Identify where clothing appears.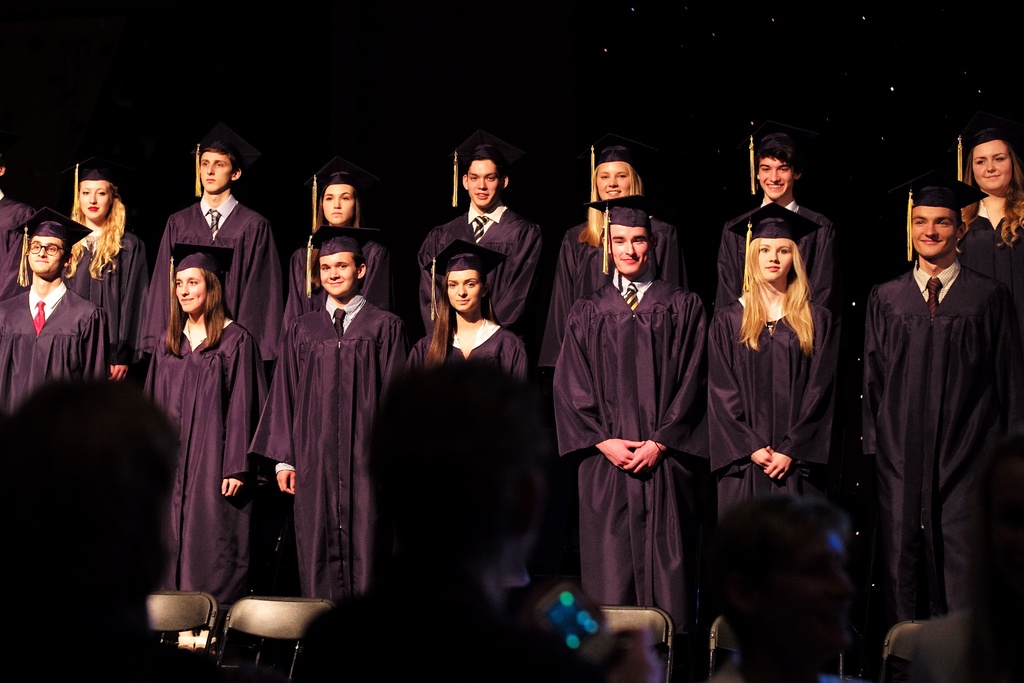
Appears at box(63, 227, 155, 366).
